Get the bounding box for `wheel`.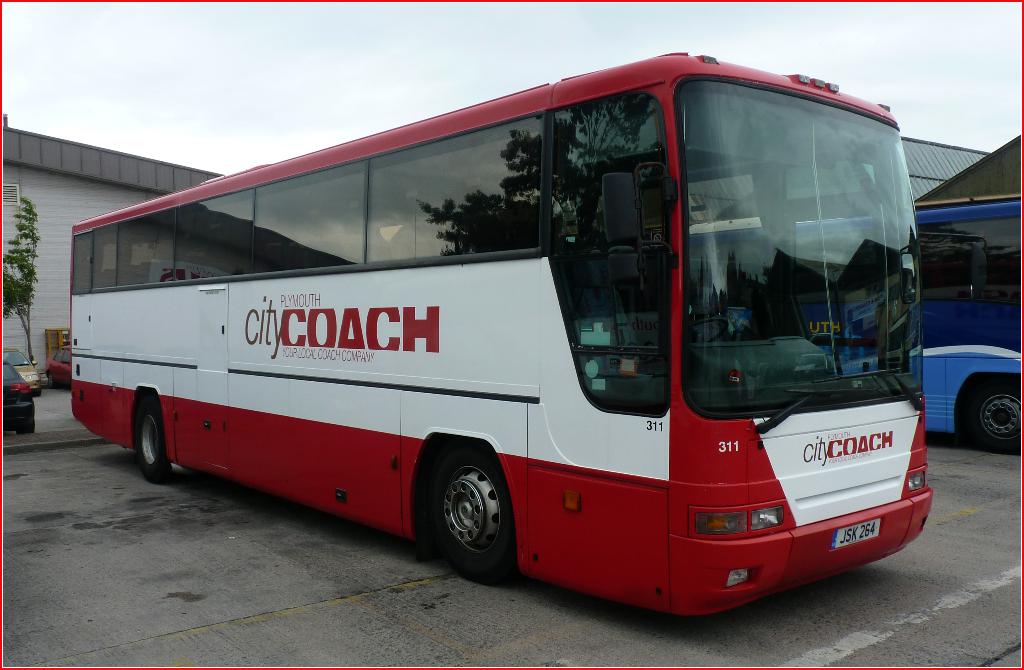
(x1=138, y1=397, x2=175, y2=483).
